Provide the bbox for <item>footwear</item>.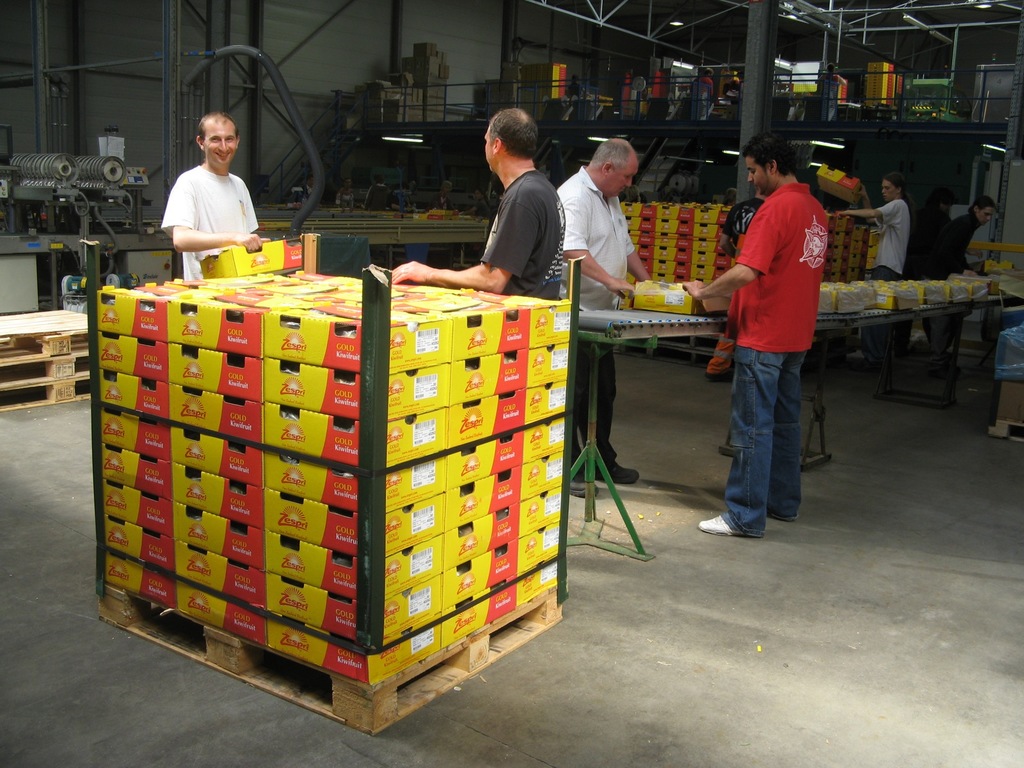
599,461,637,481.
